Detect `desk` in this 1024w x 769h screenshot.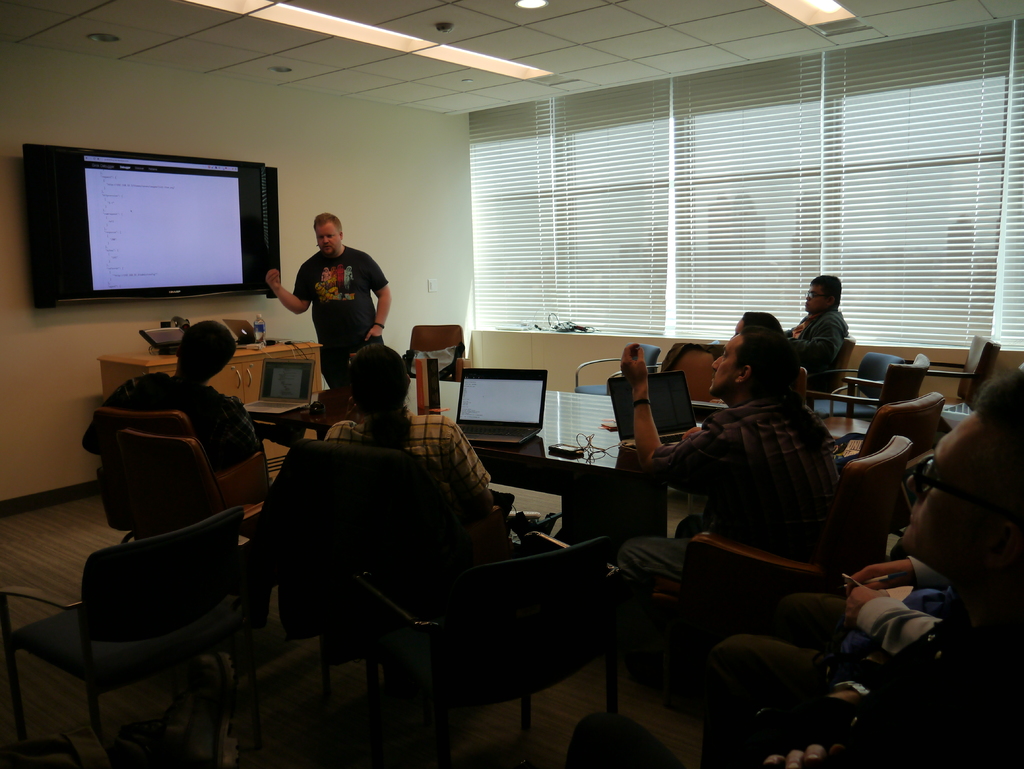
Detection: BBox(102, 344, 321, 474).
